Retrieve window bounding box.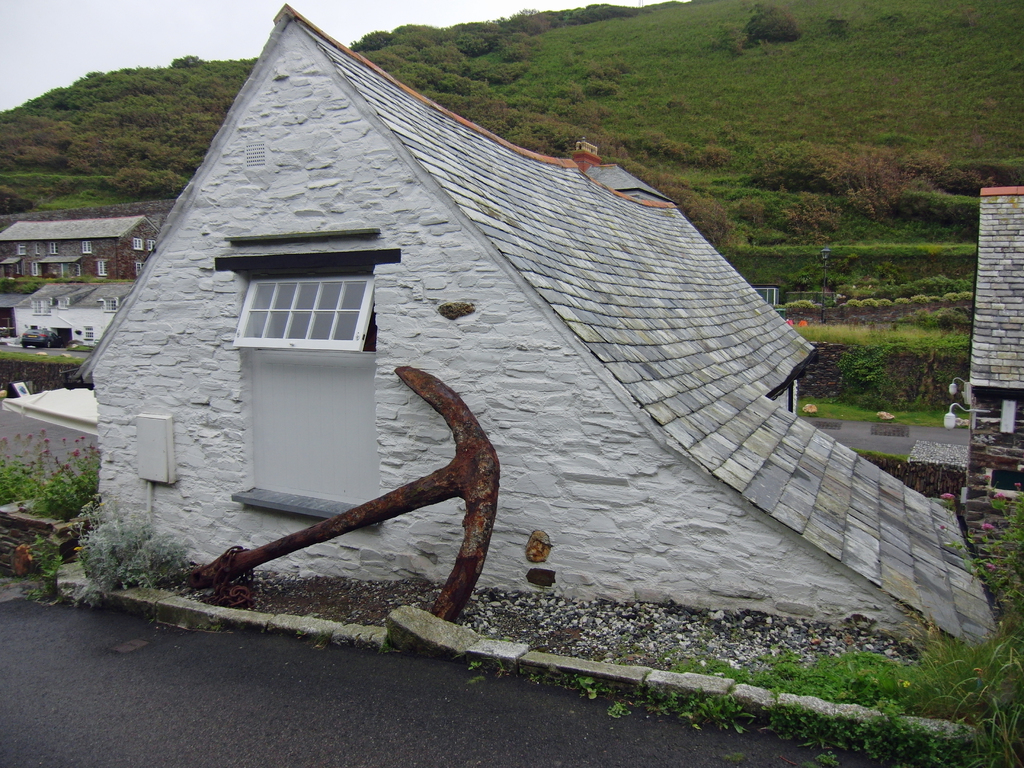
Bounding box: <region>30, 296, 54, 315</region>.
